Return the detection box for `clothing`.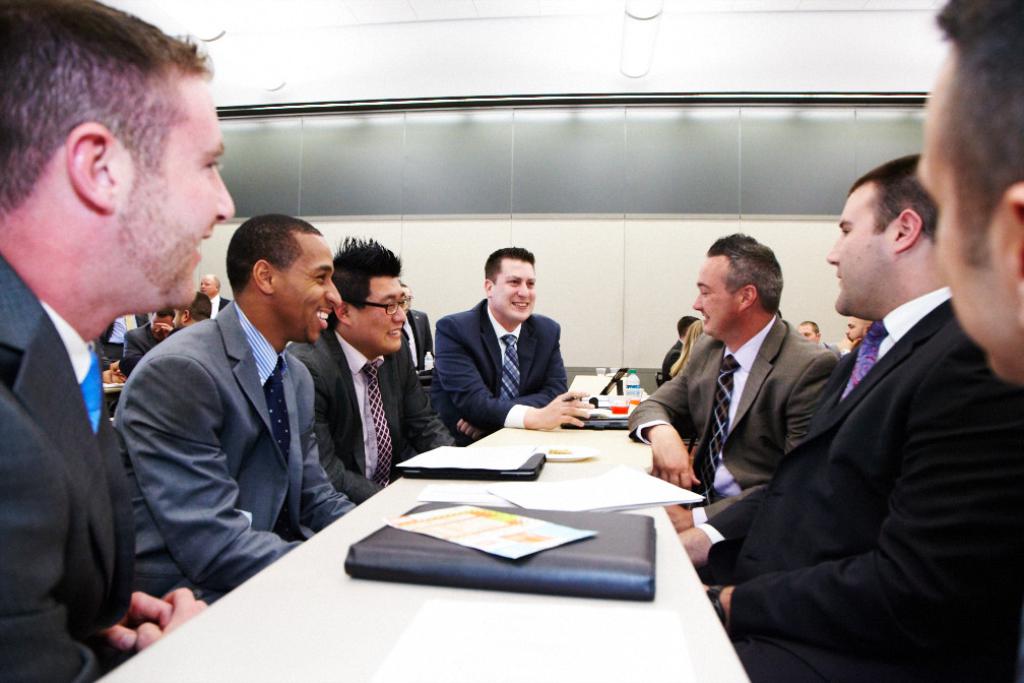
[121,303,339,595].
